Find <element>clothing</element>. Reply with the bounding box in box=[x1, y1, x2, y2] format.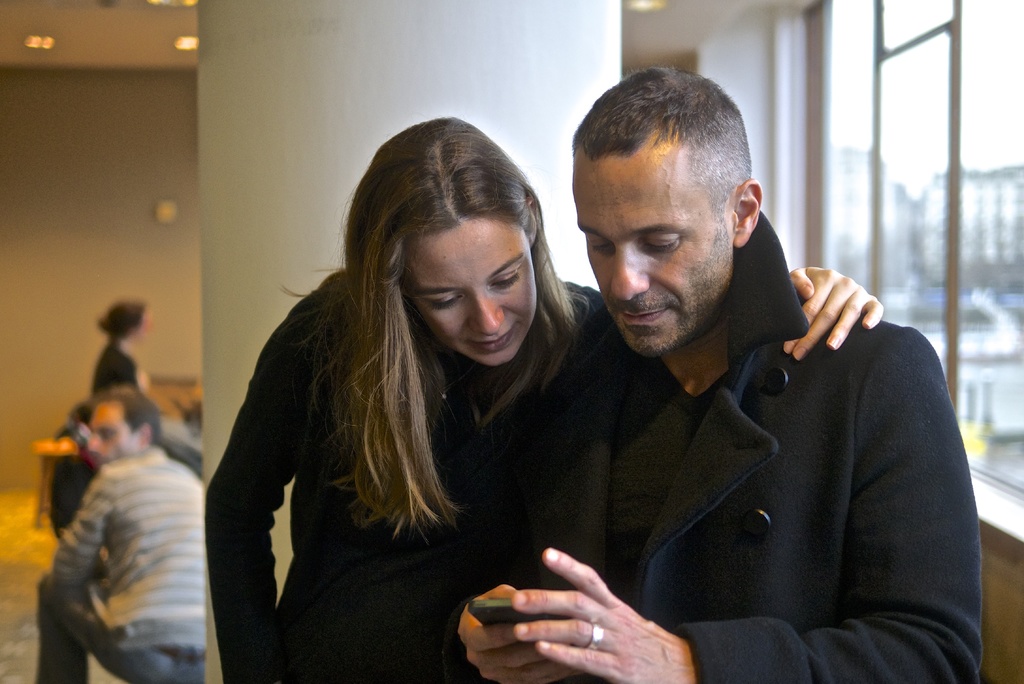
box=[92, 339, 140, 405].
